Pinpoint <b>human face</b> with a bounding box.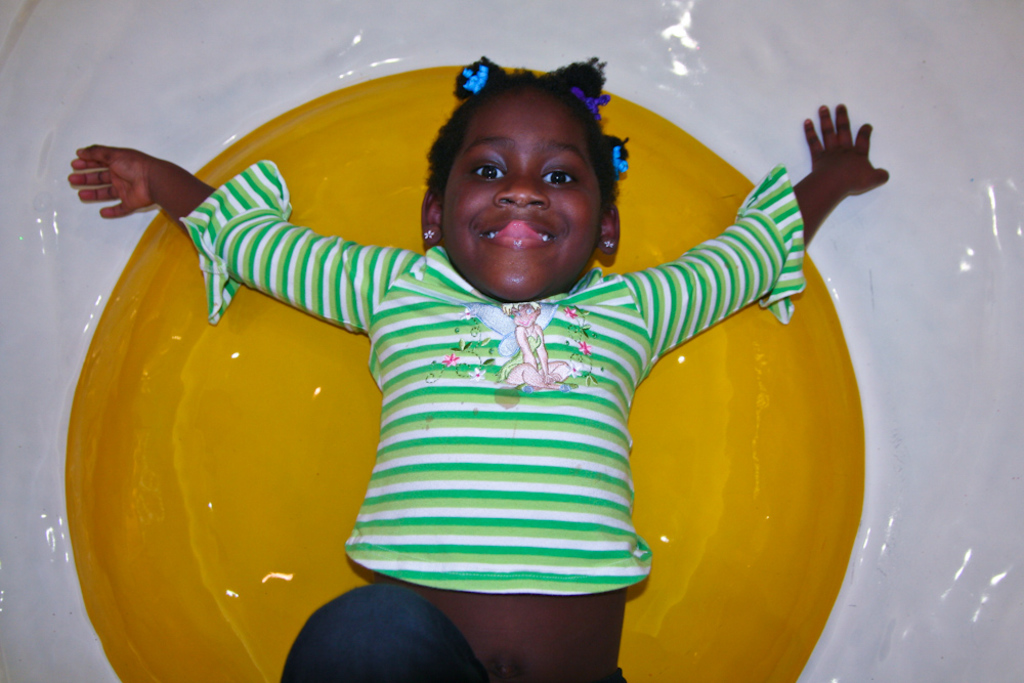
region(432, 84, 608, 295).
